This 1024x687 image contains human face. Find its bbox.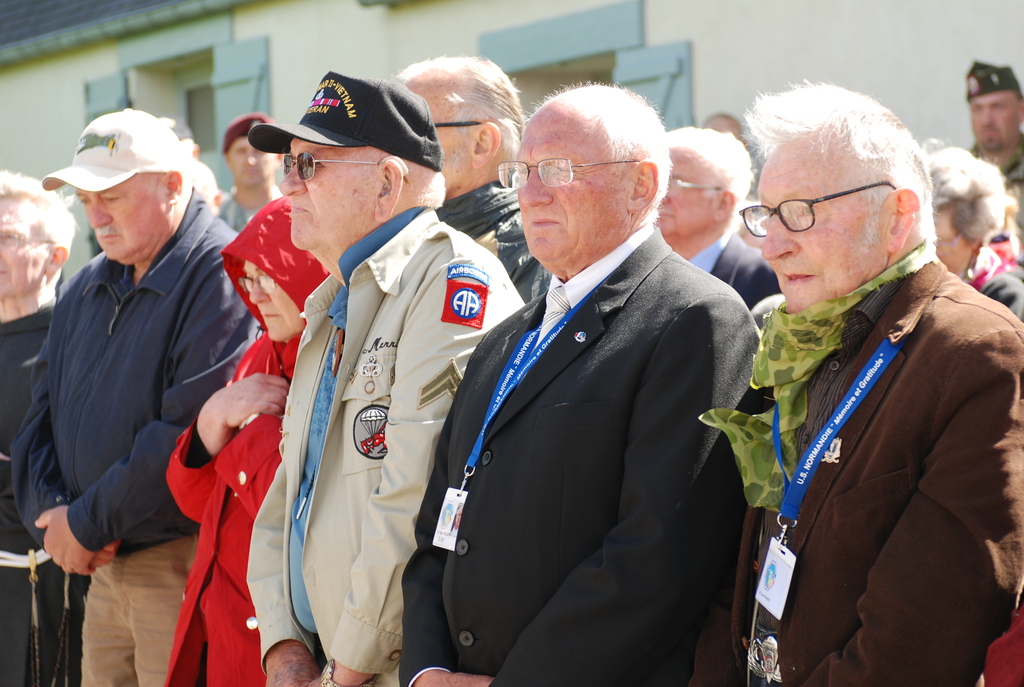
pyautogui.locateOnScreen(652, 148, 716, 237).
